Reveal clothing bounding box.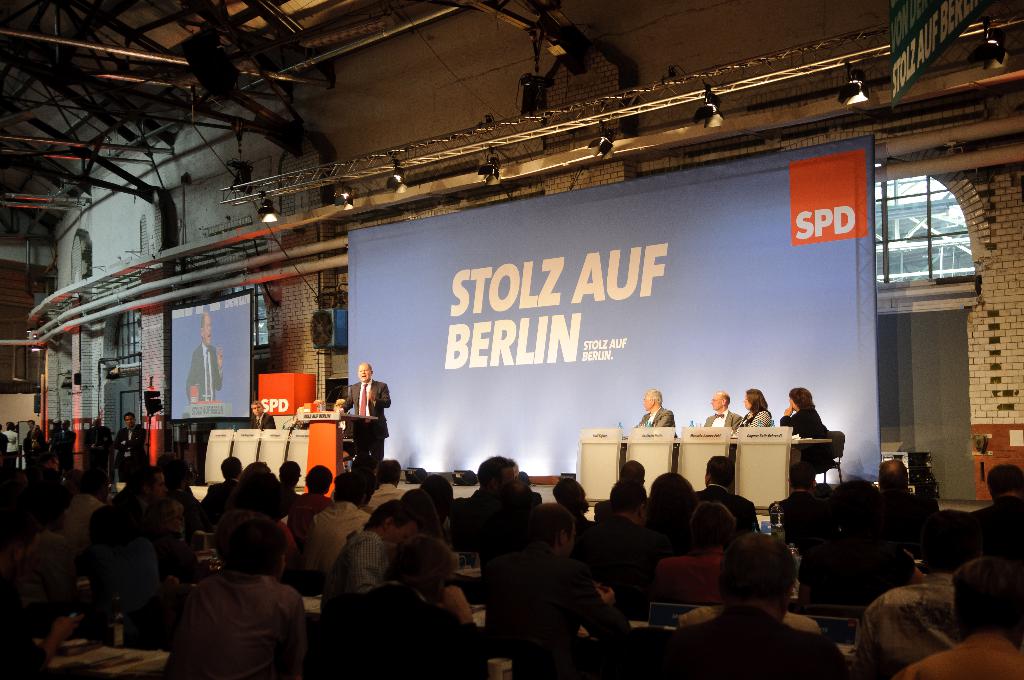
Revealed: [82,476,136,587].
